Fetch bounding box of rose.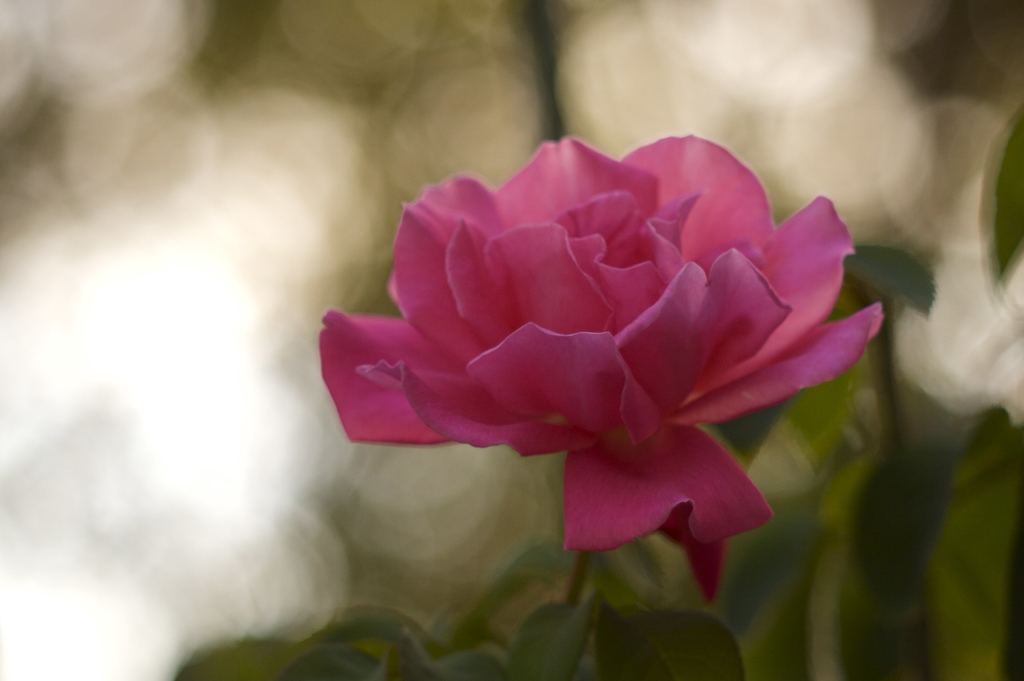
Bbox: Rect(315, 134, 886, 604).
